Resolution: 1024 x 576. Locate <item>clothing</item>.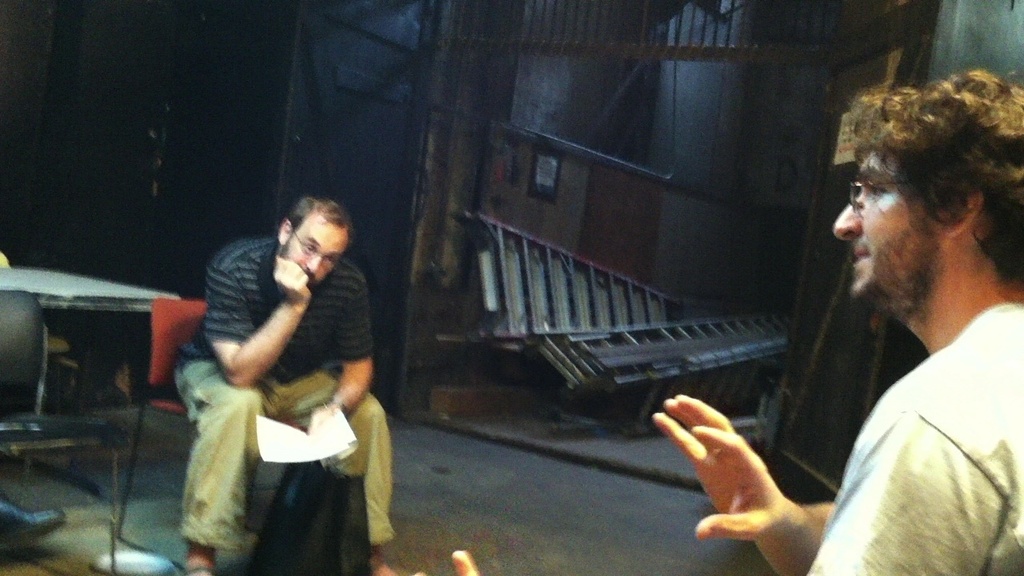
bbox=(805, 300, 1023, 575).
